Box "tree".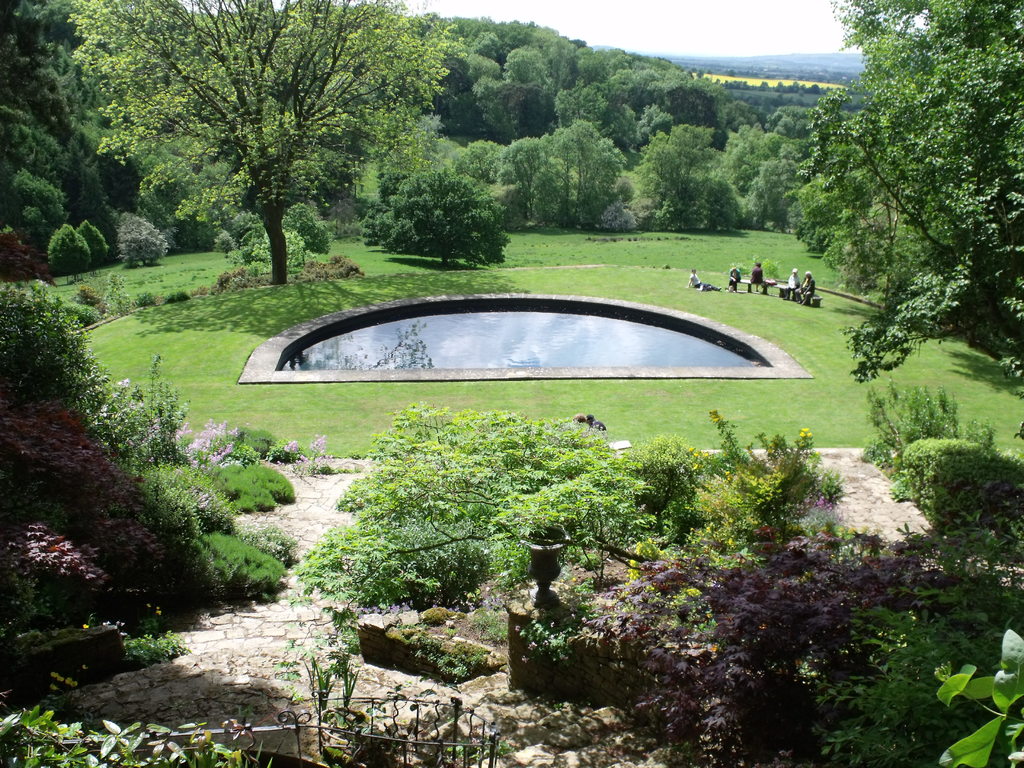
65, 0, 470, 283.
